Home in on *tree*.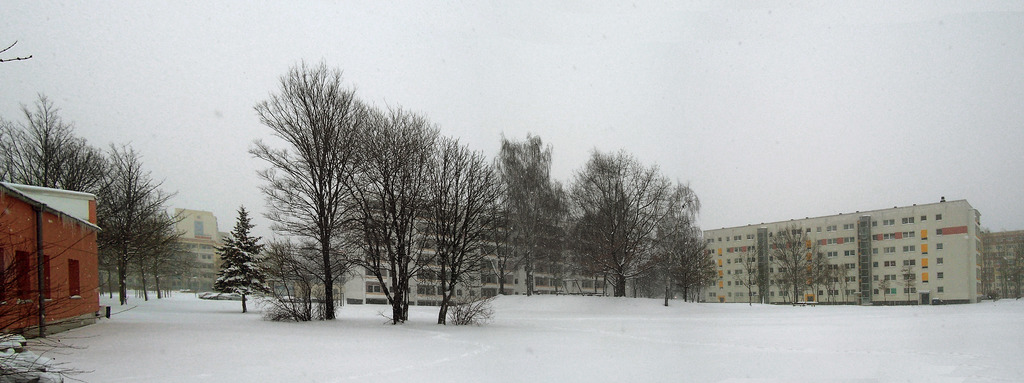
Homed in at x1=207 y1=208 x2=270 y2=322.
